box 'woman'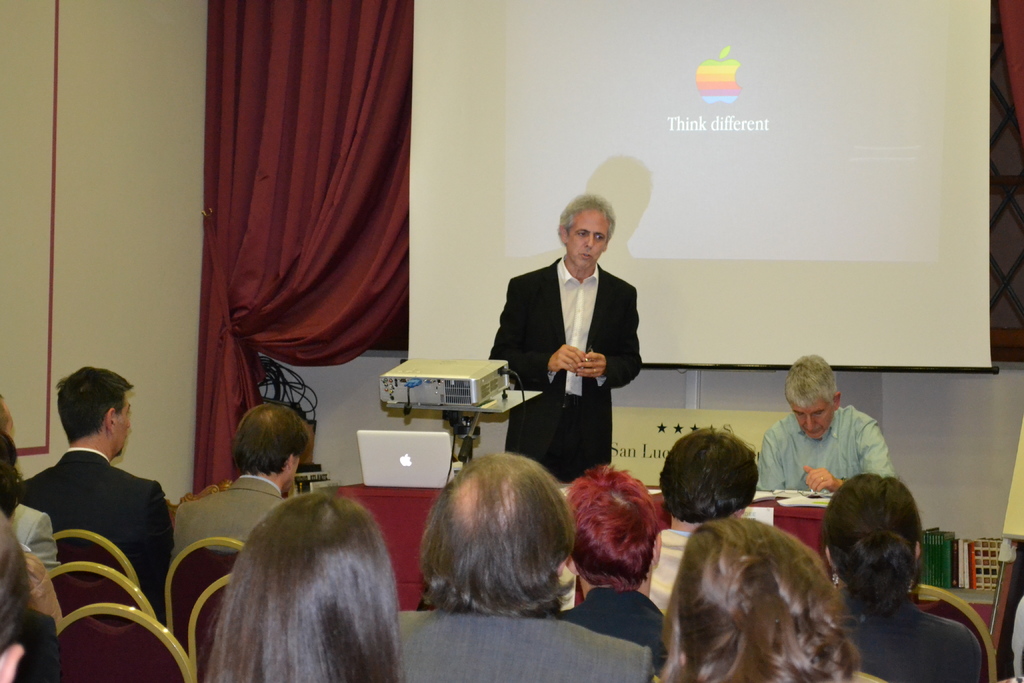
region(643, 500, 898, 682)
